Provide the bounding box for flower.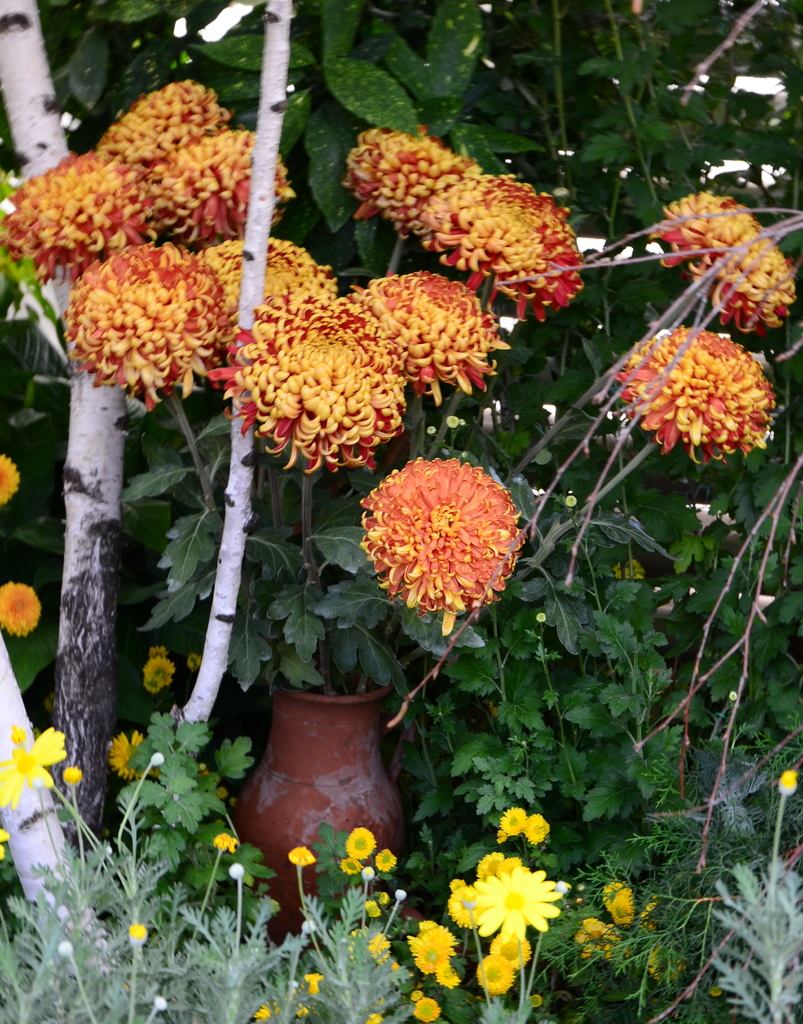
bbox=[448, 883, 481, 932].
